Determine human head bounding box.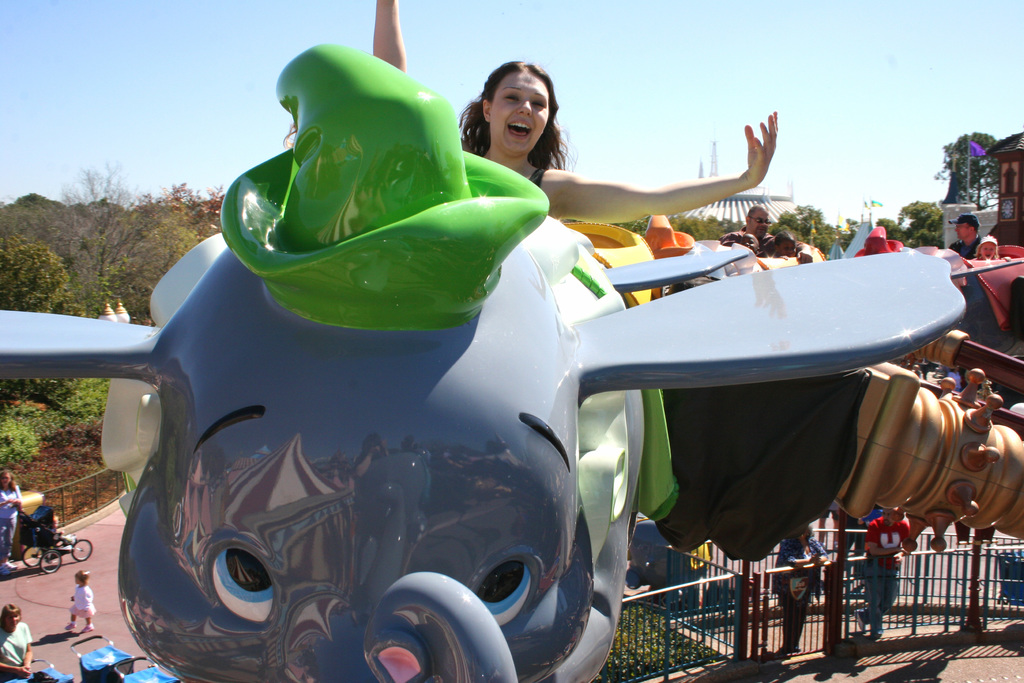
Determined: <region>472, 58, 564, 145</region>.
